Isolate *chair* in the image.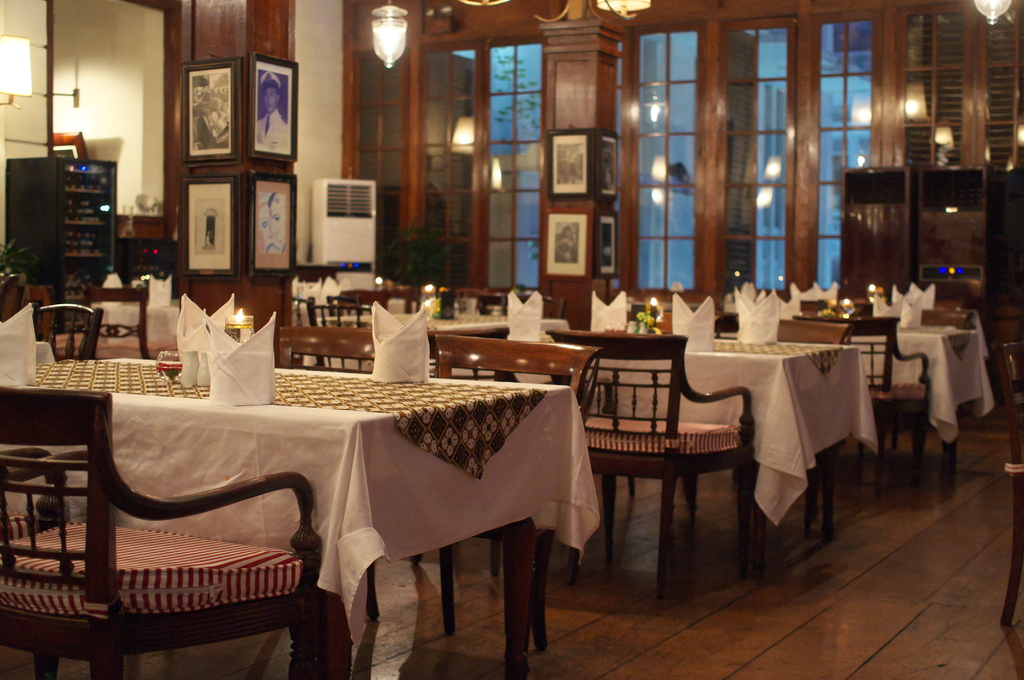
Isolated region: bbox=[796, 313, 926, 476].
